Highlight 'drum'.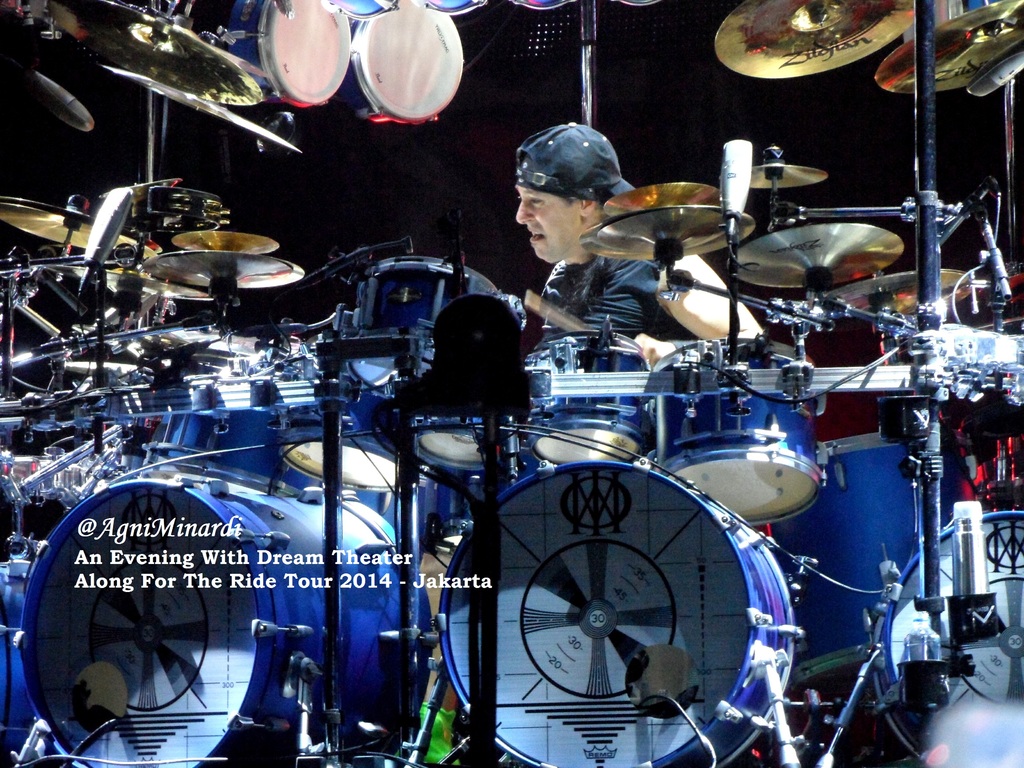
Highlighted region: {"left": 410, "top": 417, "right": 508, "bottom": 470}.
